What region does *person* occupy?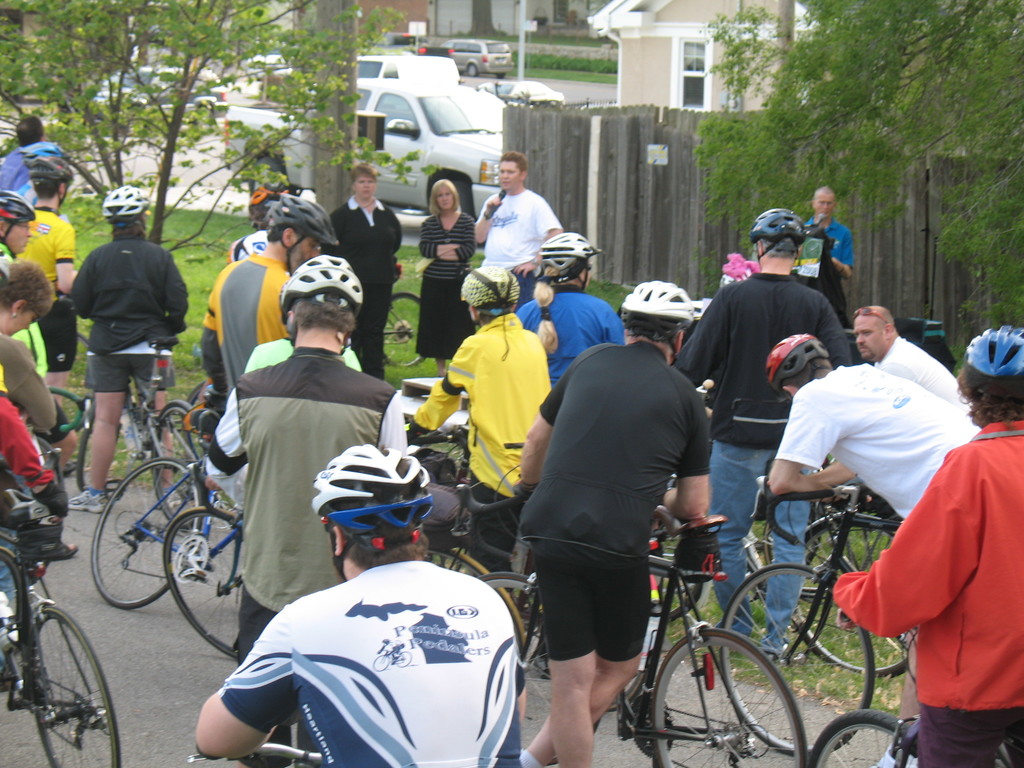
{"x1": 60, "y1": 186, "x2": 180, "y2": 490}.
